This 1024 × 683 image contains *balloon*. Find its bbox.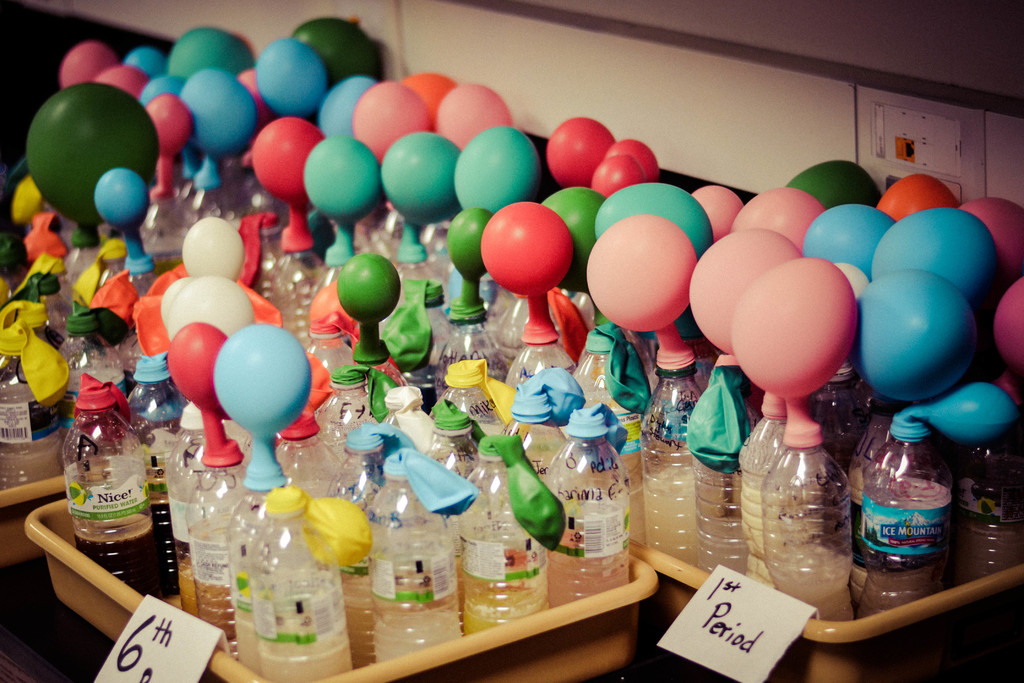
{"x1": 381, "y1": 386, "x2": 436, "y2": 452}.
